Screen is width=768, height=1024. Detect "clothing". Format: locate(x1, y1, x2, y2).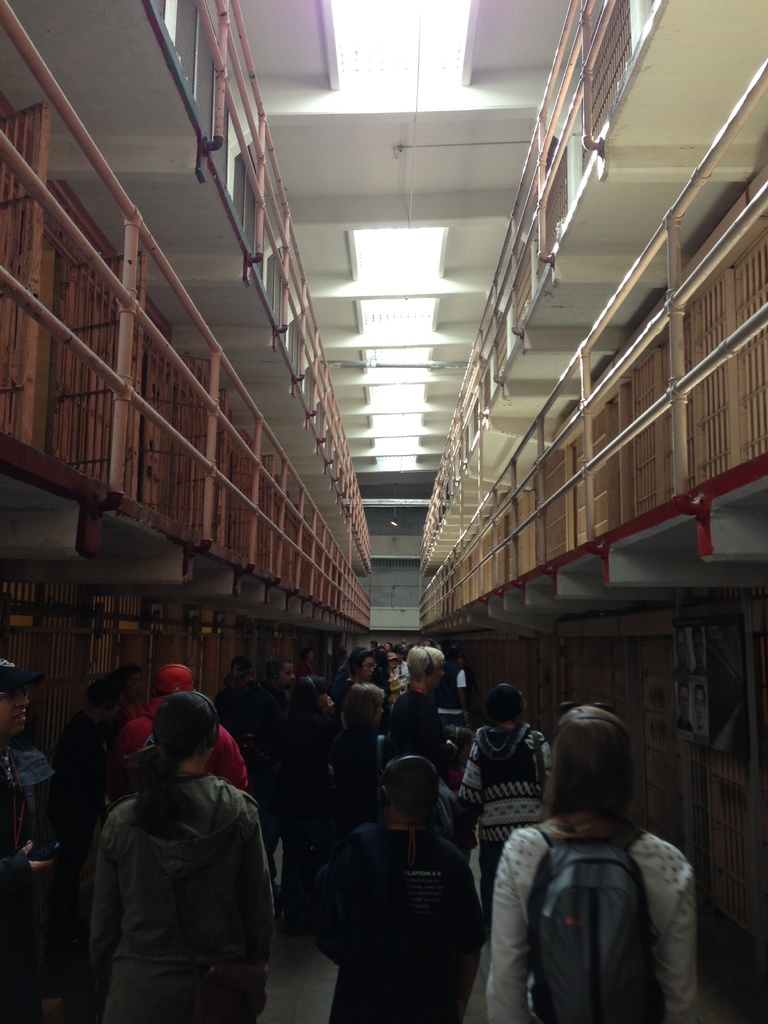
locate(328, 826, 473, 1023).
